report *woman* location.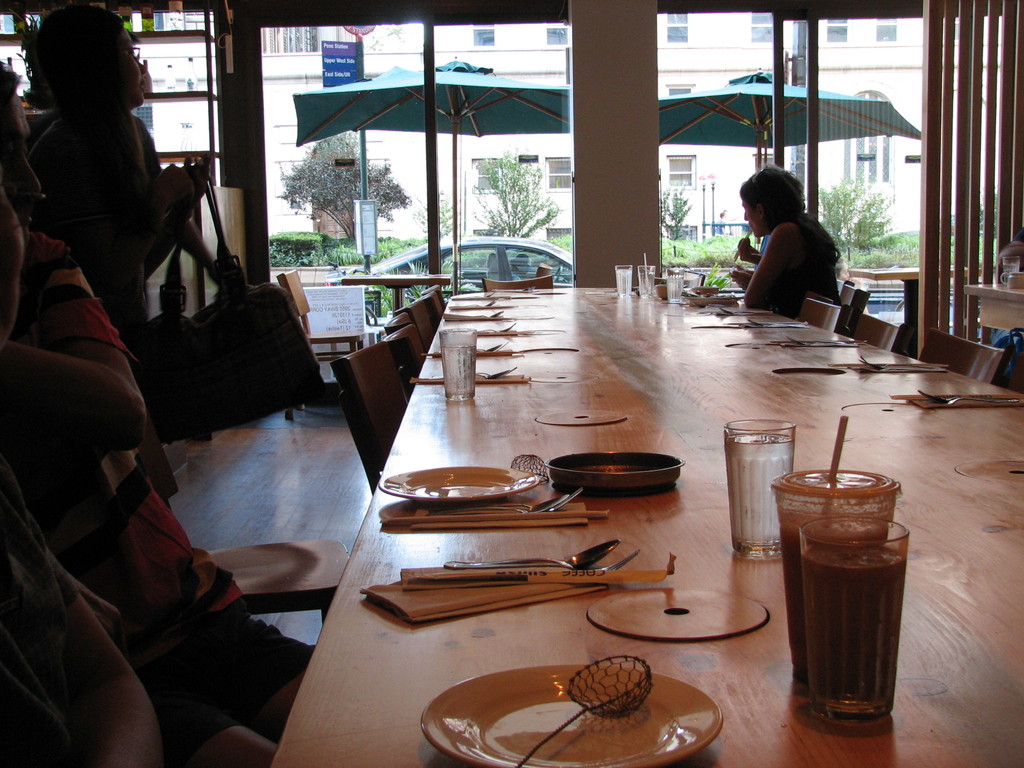
Report: locate(20, 4, 208, 362).
